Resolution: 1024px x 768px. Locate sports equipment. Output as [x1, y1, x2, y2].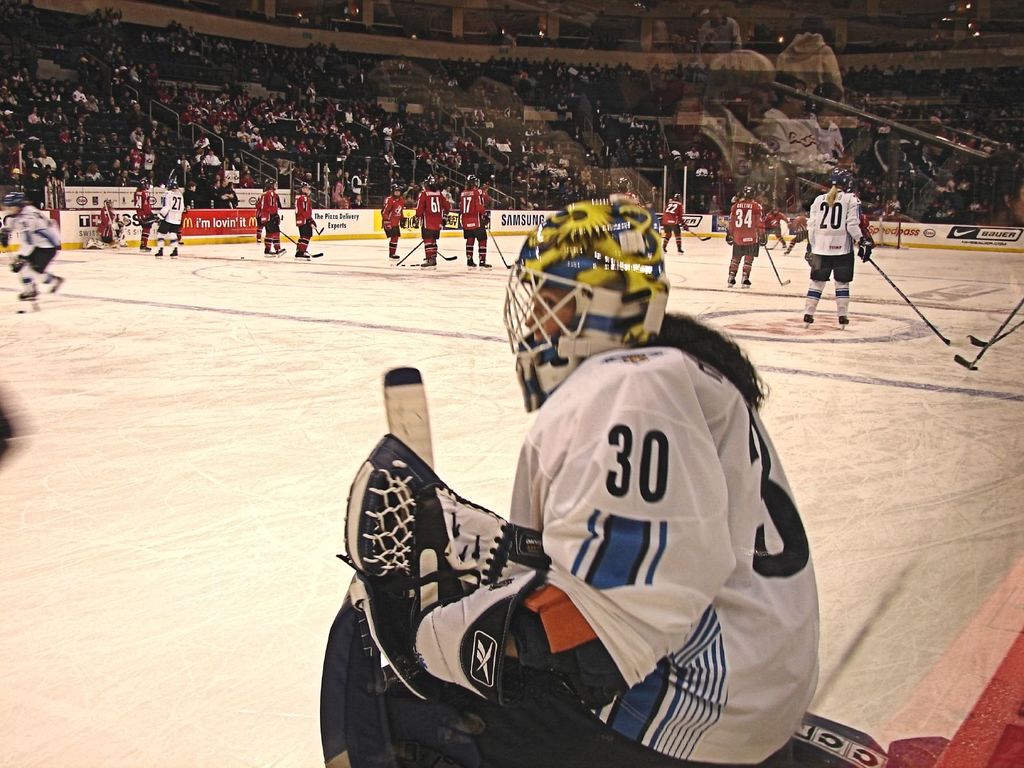
[167, 176, 179, 191].
